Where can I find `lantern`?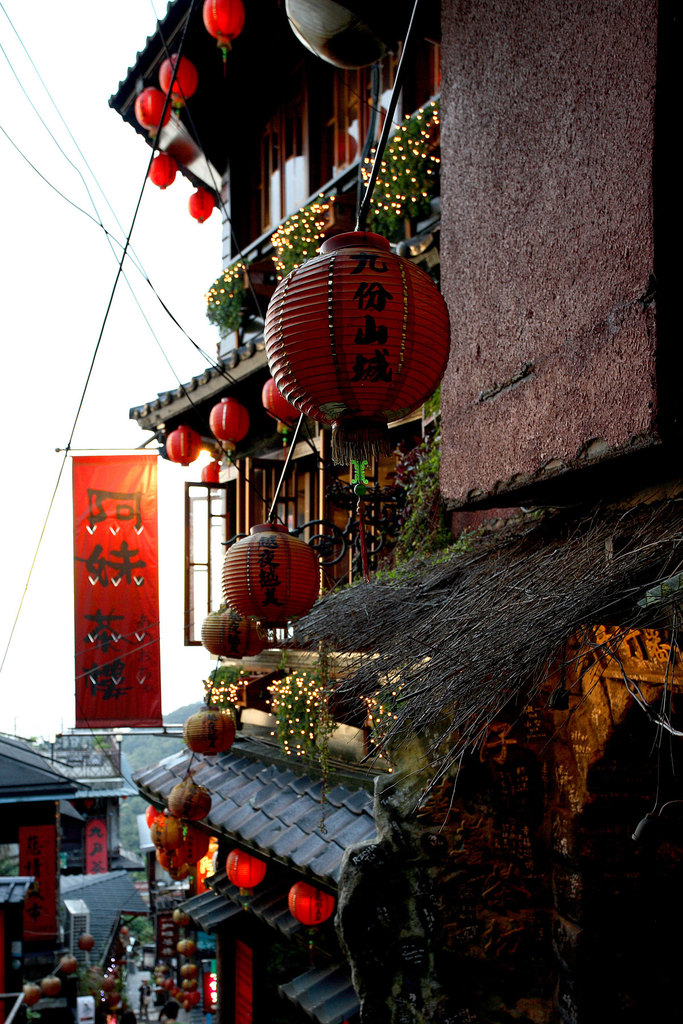
You can find it at 211, 397, 249, 445.
